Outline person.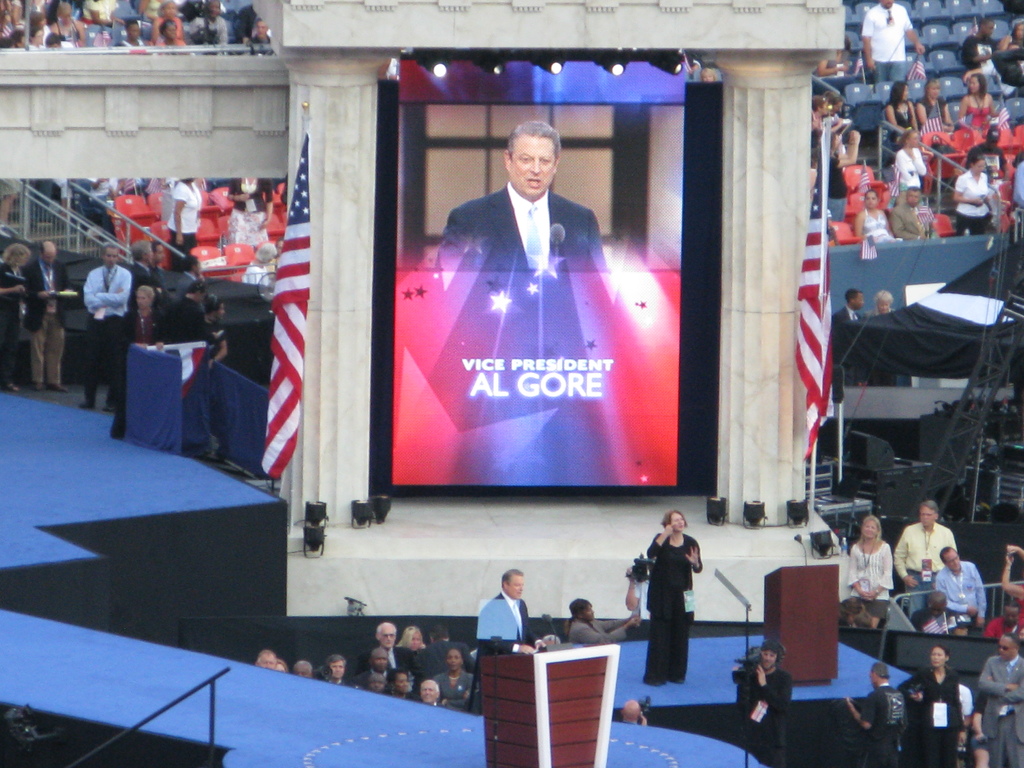
Outline: <box>973,630,1023,767</box>.
